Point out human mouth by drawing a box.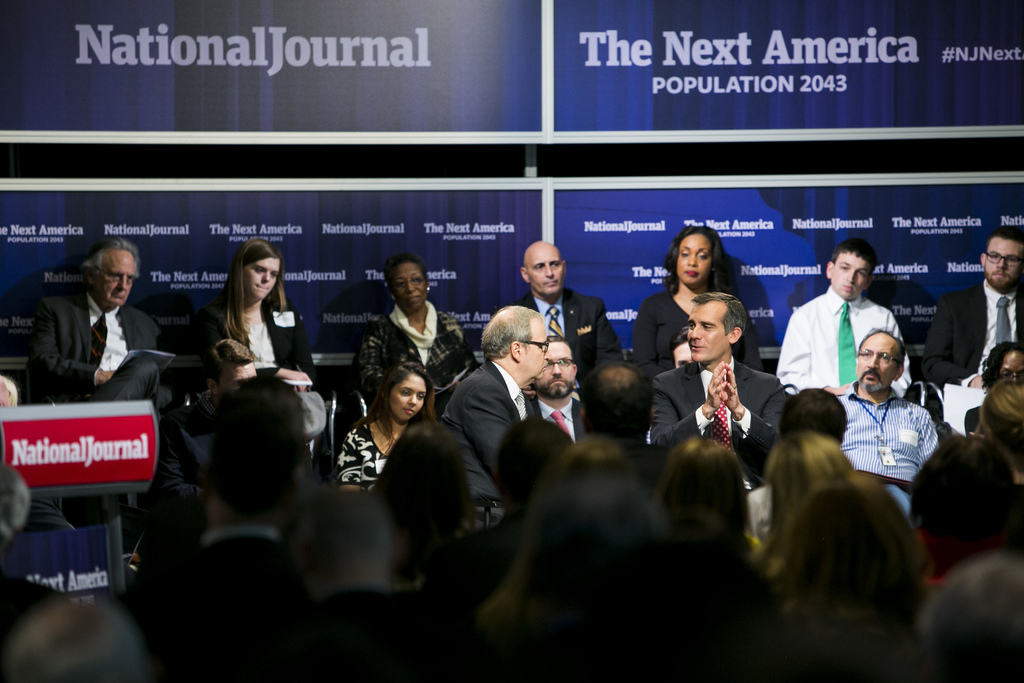
bbox=(683, 343, 708, 356).
